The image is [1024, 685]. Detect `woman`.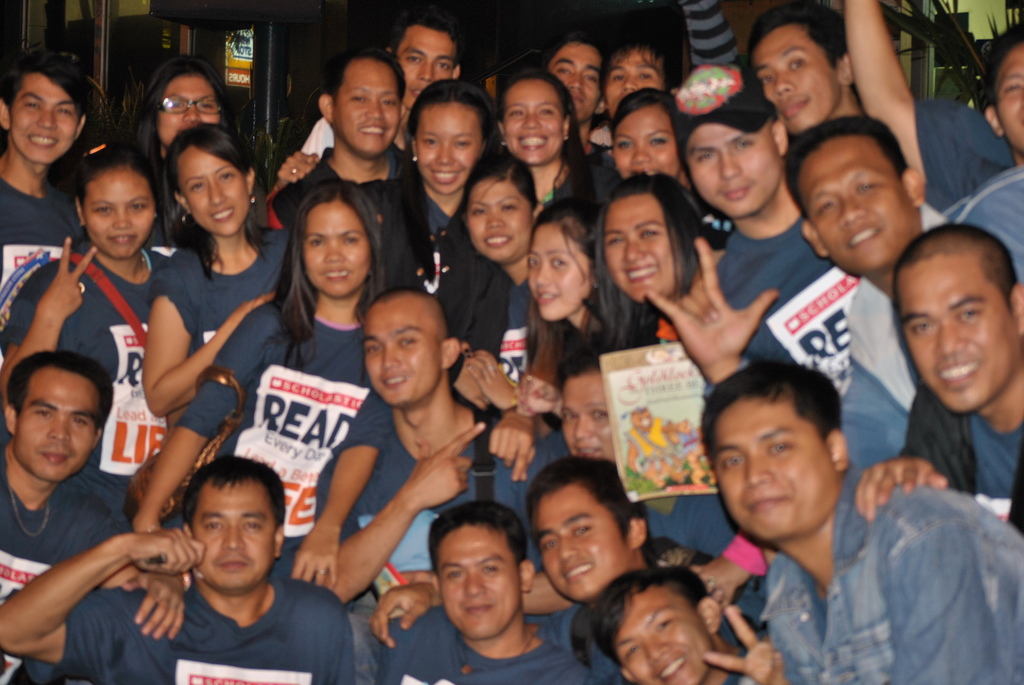
Detection: [x1=0, y1=147, x2=200, y2=493].
